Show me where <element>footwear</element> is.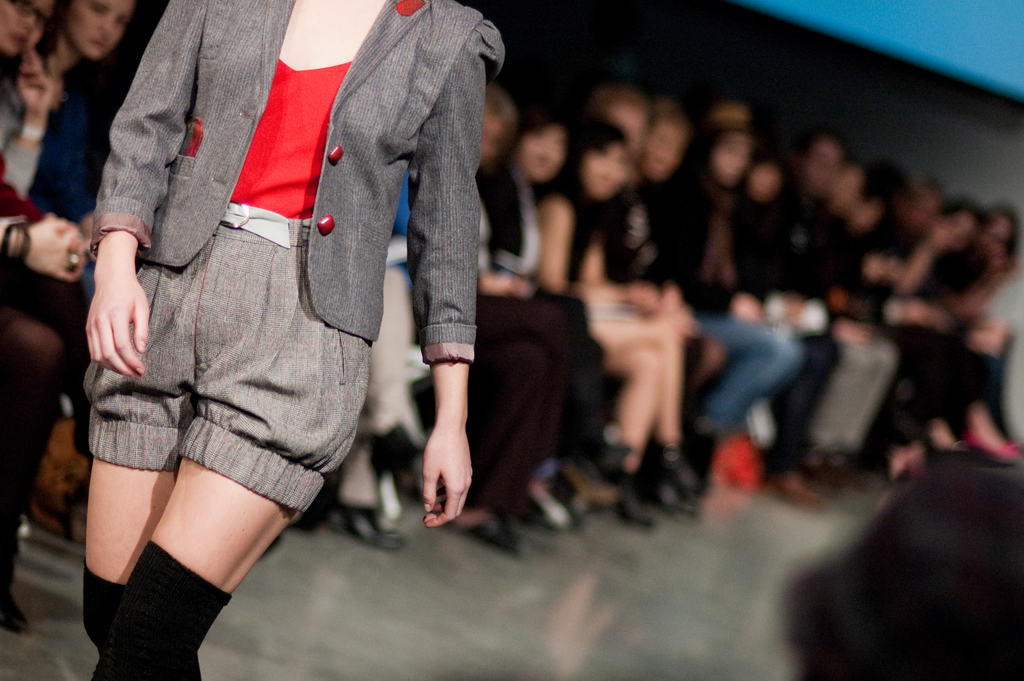
<element>footwear</element> is at x1=768, y1=464, x2=818, y2=510.
